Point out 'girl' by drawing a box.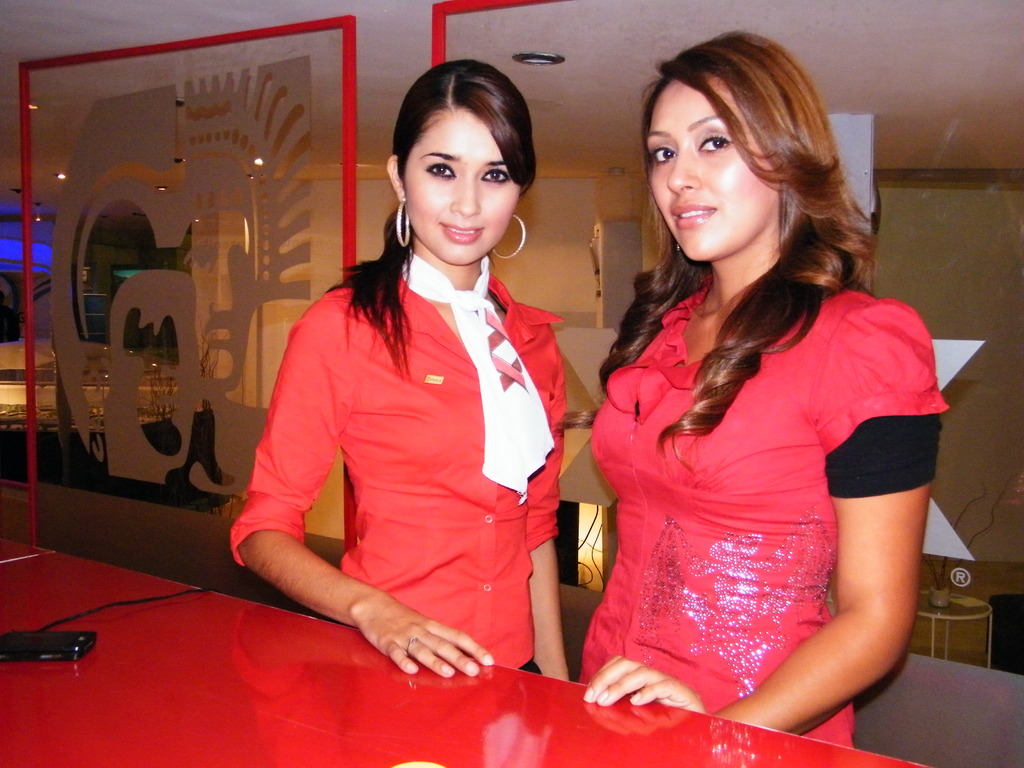
x1=578, y1=29, x2=954, y2=750.
